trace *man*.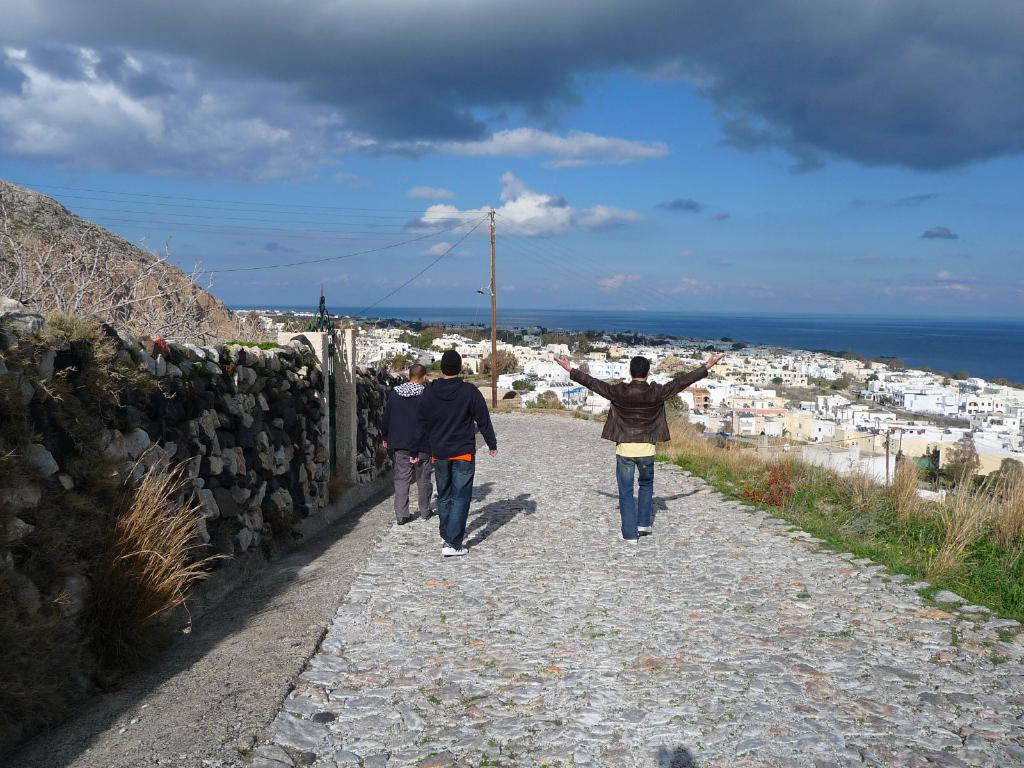
Traced to x1=543 y1=346 x2=727 y2=543.
